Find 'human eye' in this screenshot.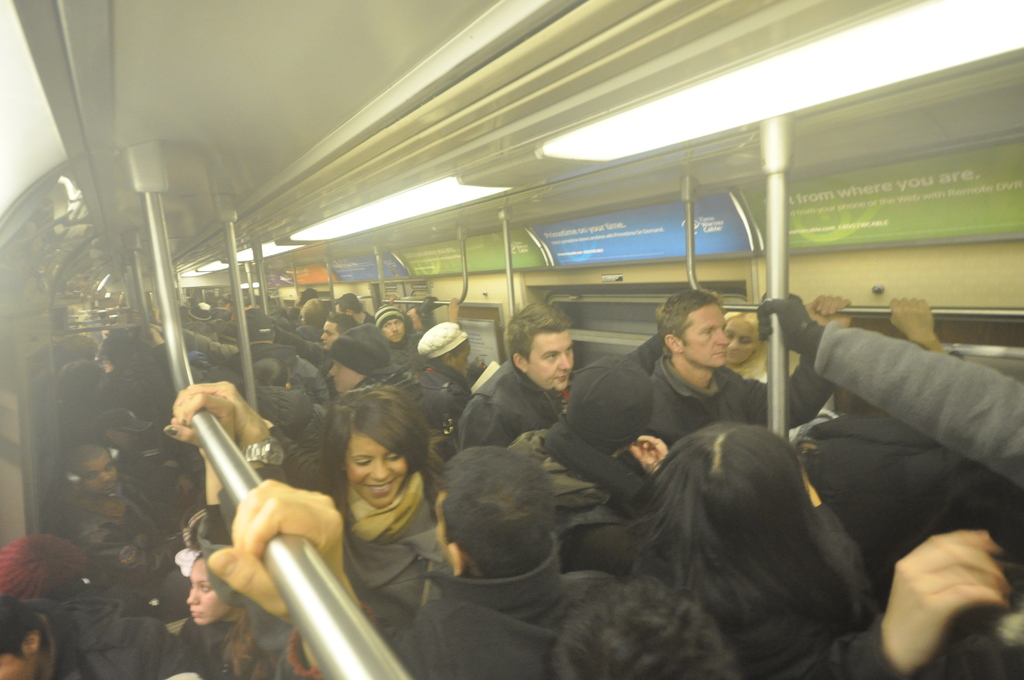
The bounding box for 'human eye' is 102,465,113,471.
